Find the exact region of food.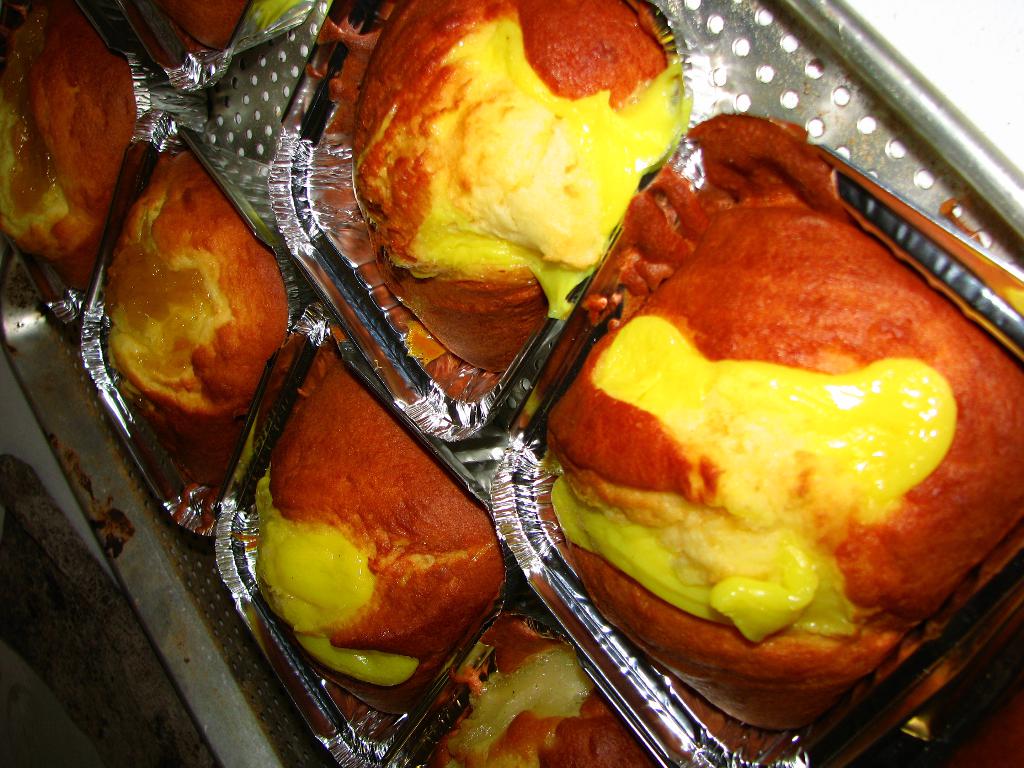
Exact region: bbox=[0, 0, 128, 269].
